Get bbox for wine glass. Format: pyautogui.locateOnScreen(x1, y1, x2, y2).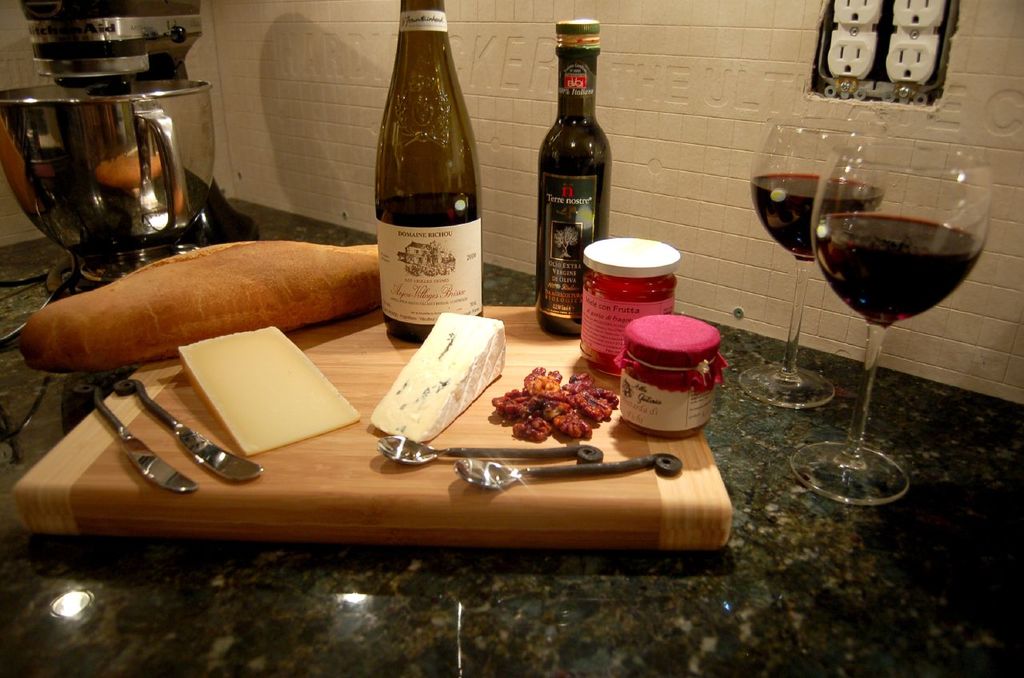
pyautogui.locateOnScreen(785, 139, 988, 508).
